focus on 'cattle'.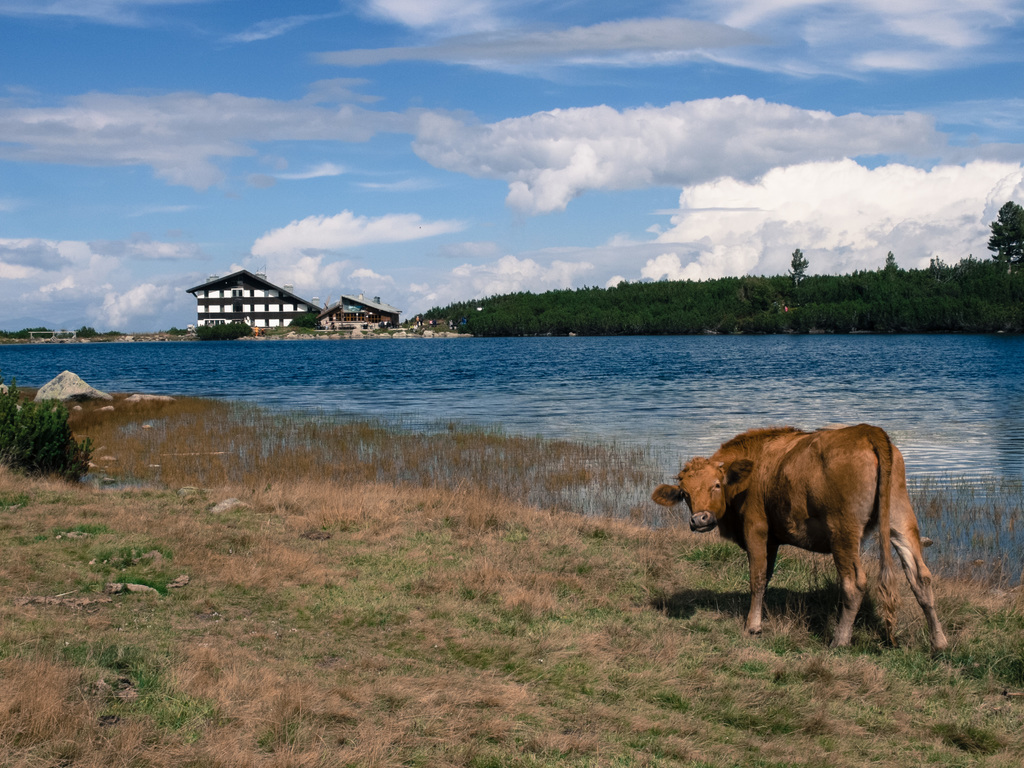
Focused at <box>647,420,950,655</box>.
